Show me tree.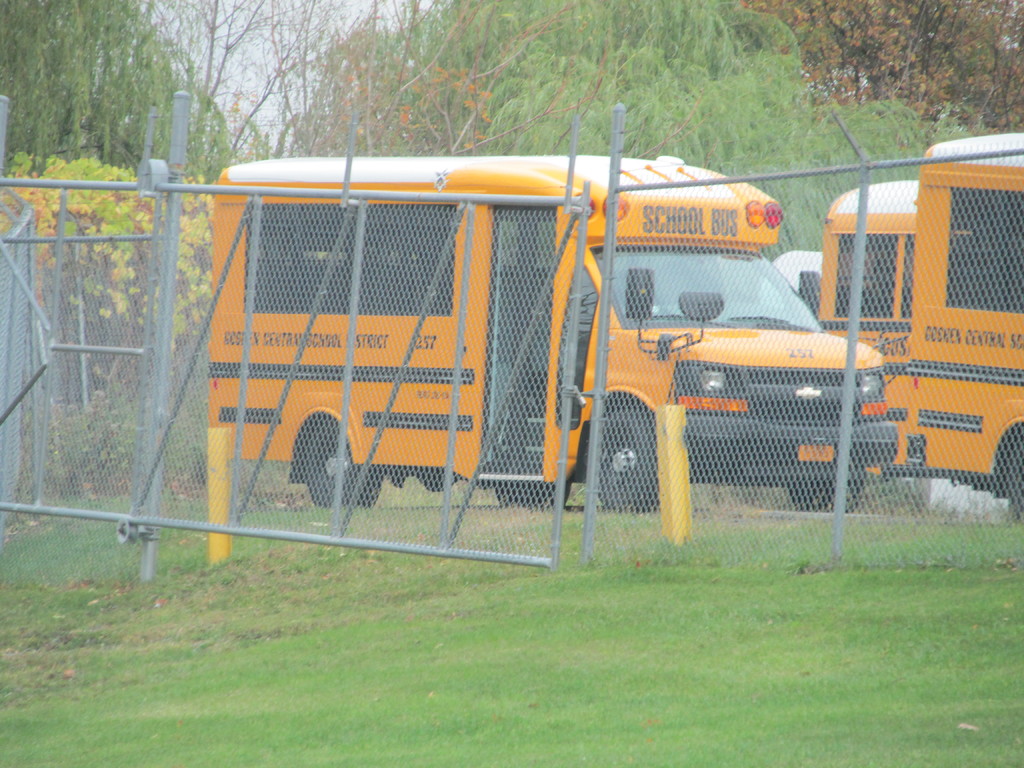
tree is here: (0,0,237,191).
